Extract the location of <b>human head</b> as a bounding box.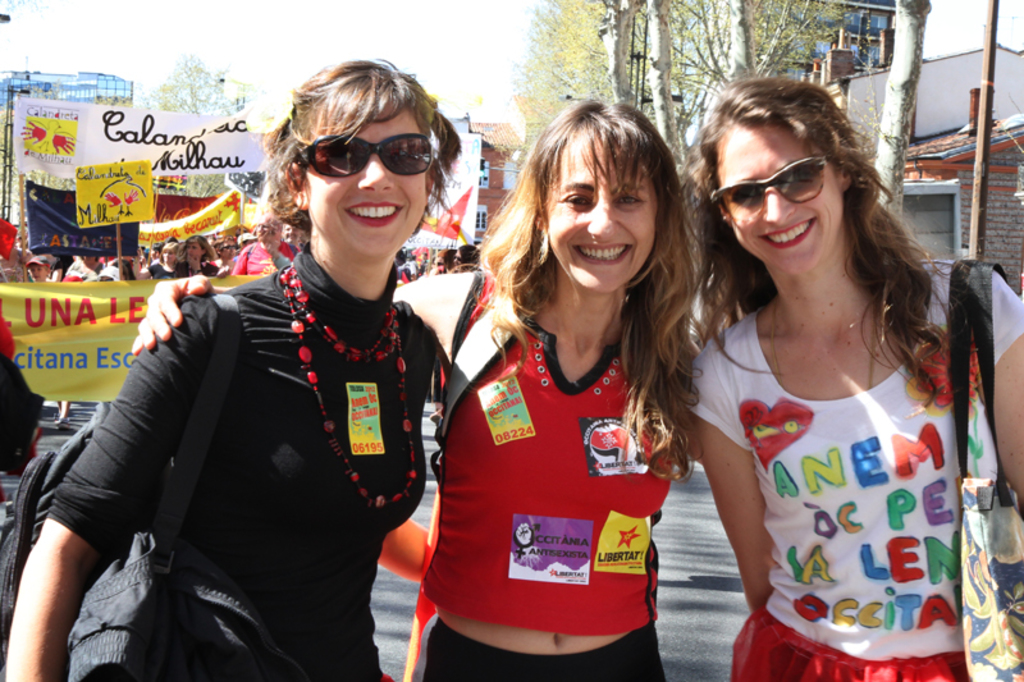
[x1=160, y1=239, x2=178, y2=265].
